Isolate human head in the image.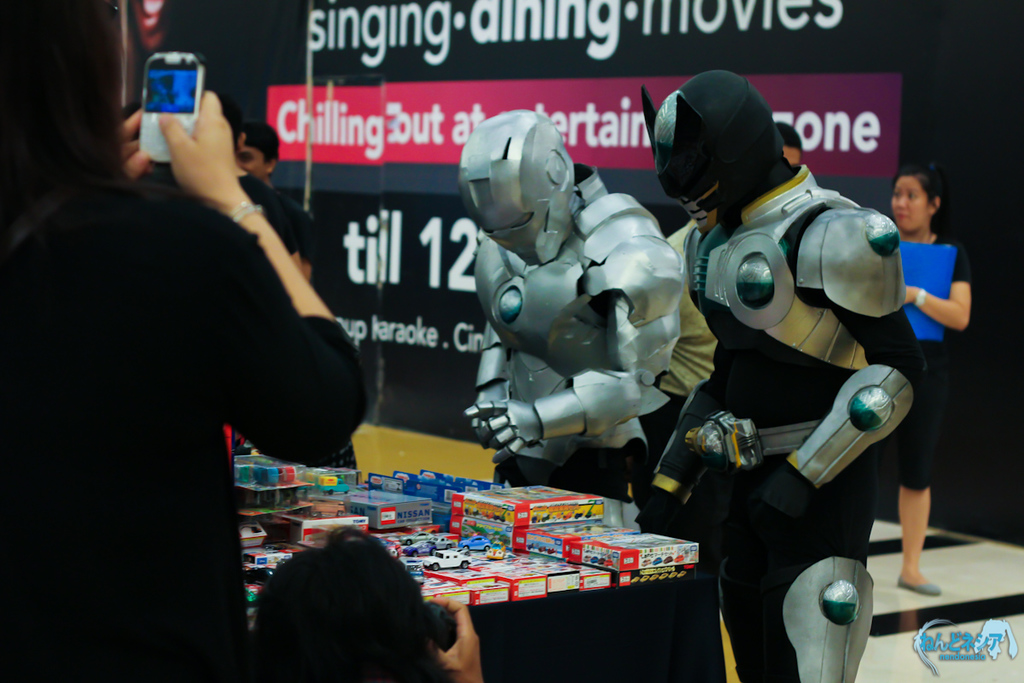
Isolated region: 245, 531, 443, 682.
